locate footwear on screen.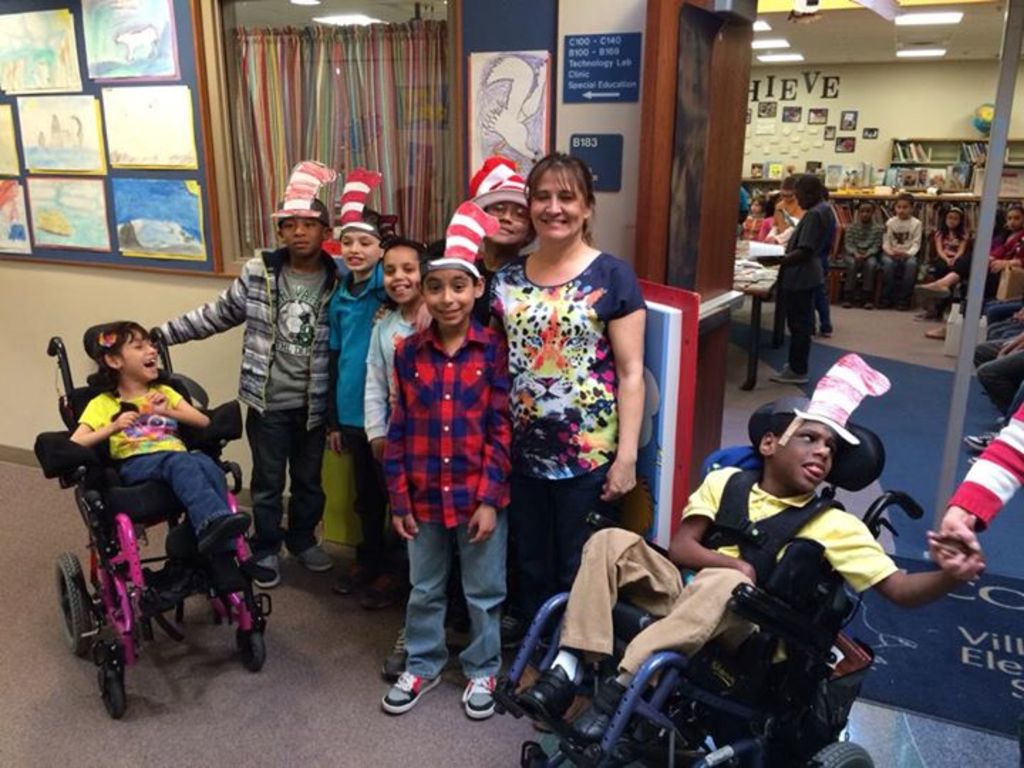
On screen at locate(516, 664, 569, 728).
